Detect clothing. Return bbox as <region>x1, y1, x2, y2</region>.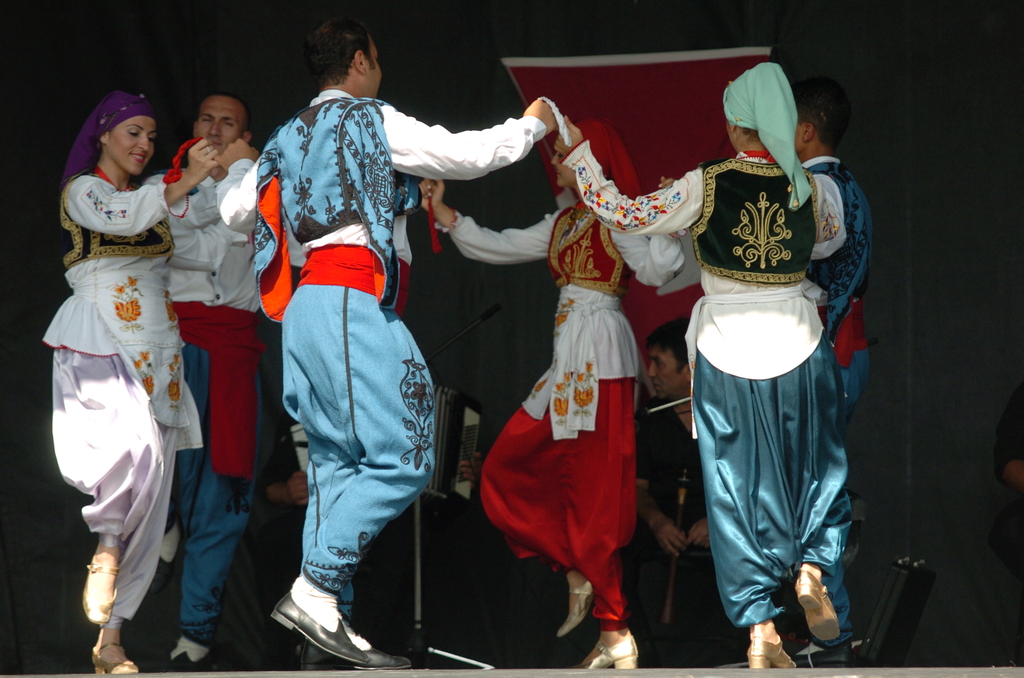
<region>218, 85, 545, 627</region>.
